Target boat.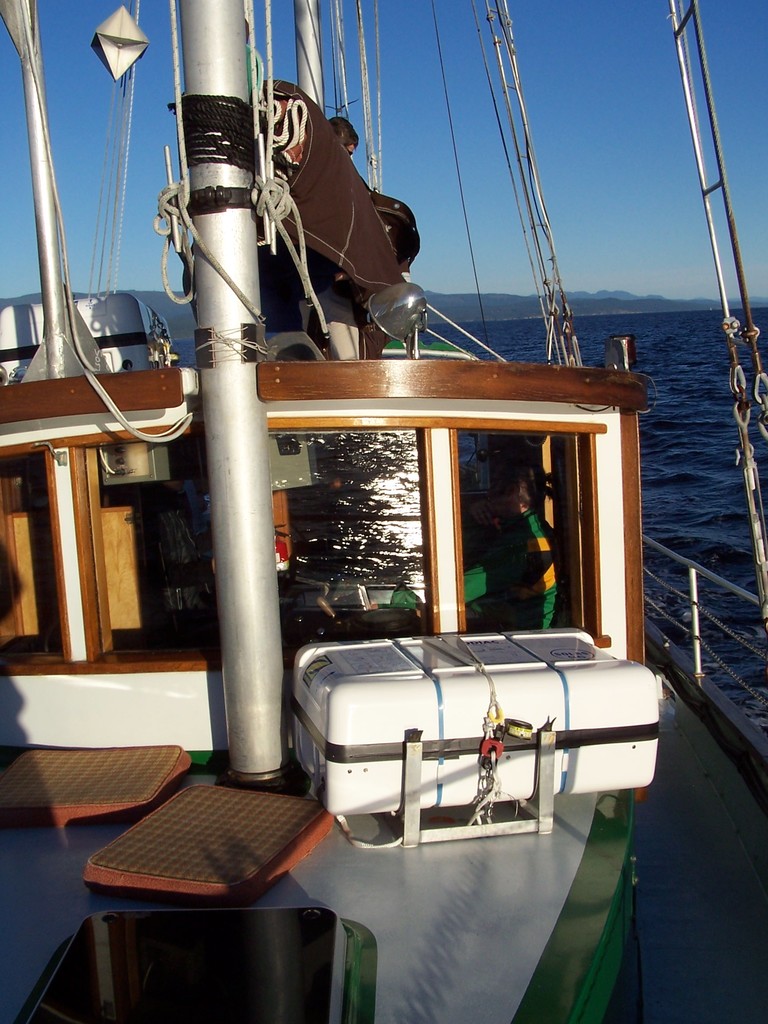
Target region: left=45, top=22, right=728, bottom=909.
